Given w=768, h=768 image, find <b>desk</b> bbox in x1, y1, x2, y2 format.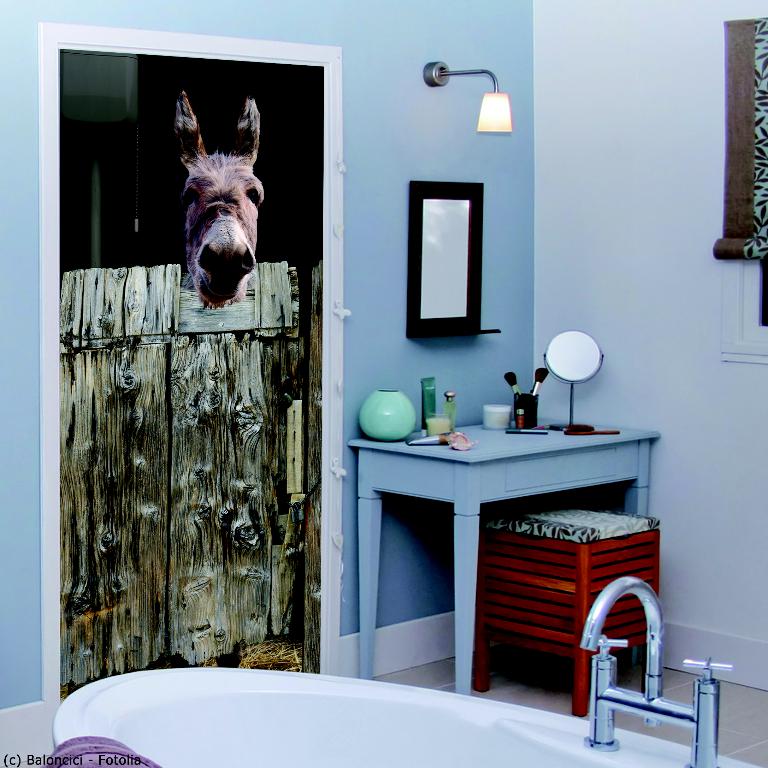
344, 410, 661, 699.
